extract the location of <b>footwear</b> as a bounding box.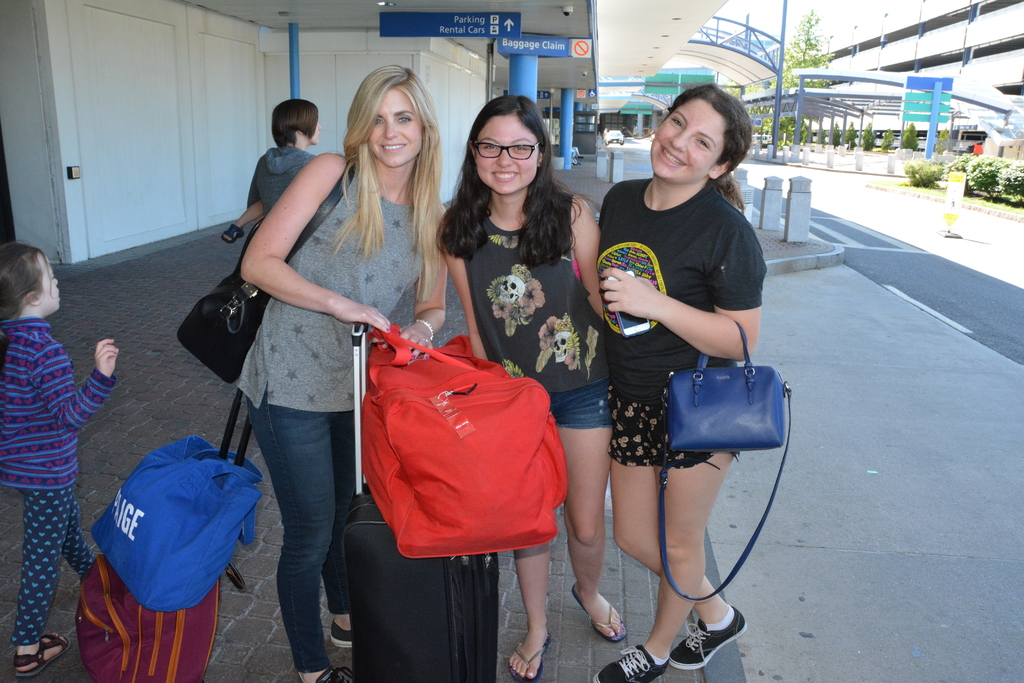
x1=595 y1=643 x2=669 y2=682.
